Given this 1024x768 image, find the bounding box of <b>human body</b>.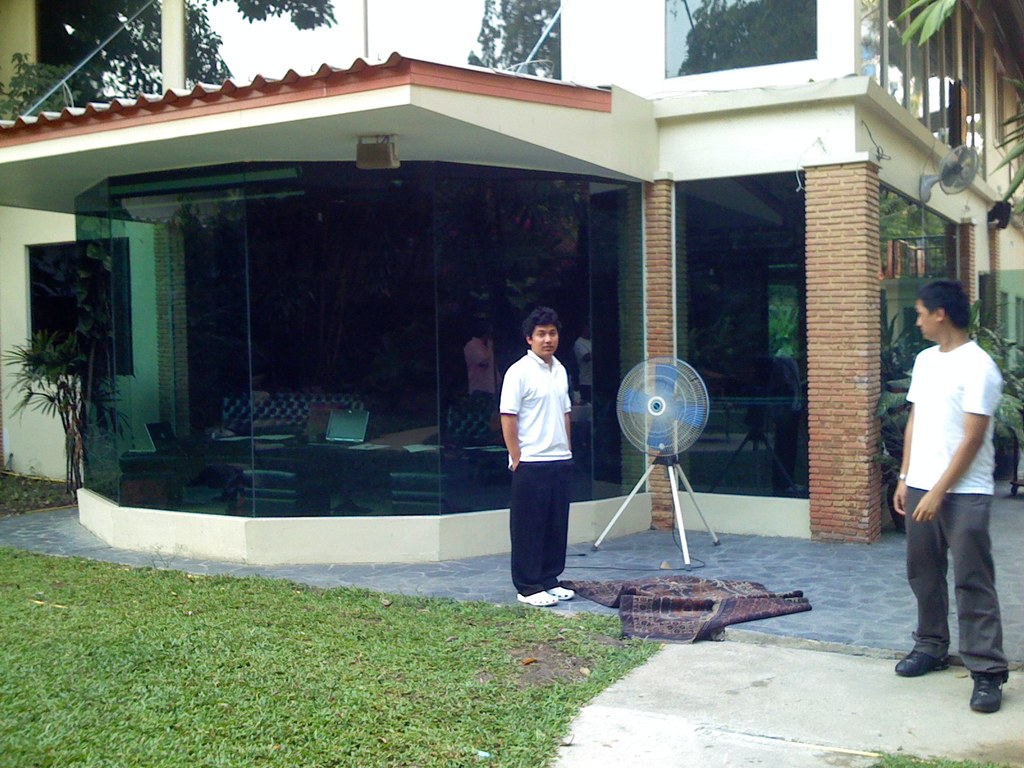
497, 308, 588, 613.
